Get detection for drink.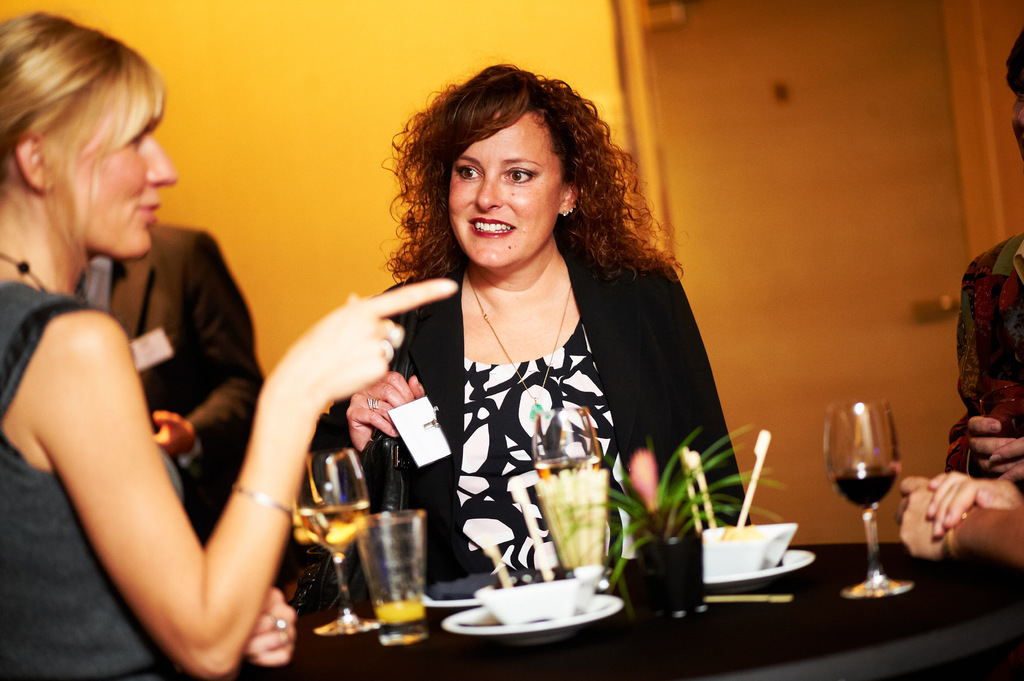
Detection: box(308, 502, 365, 547).
